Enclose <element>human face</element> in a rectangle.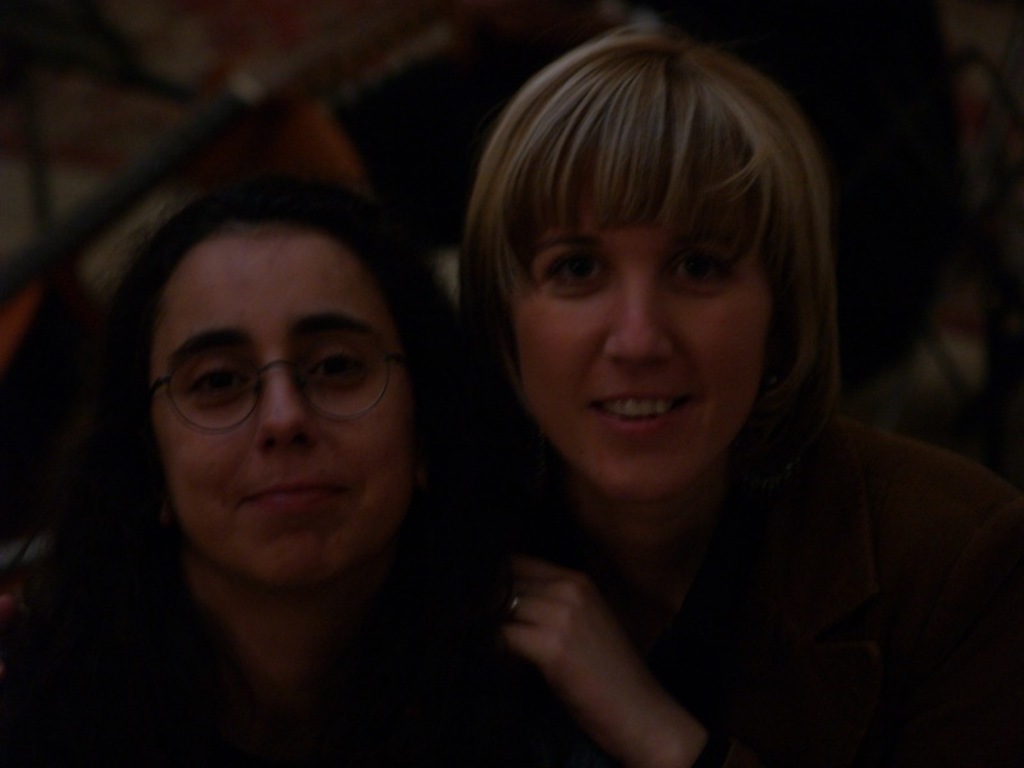
BBox(504, 140, 773, 506).
